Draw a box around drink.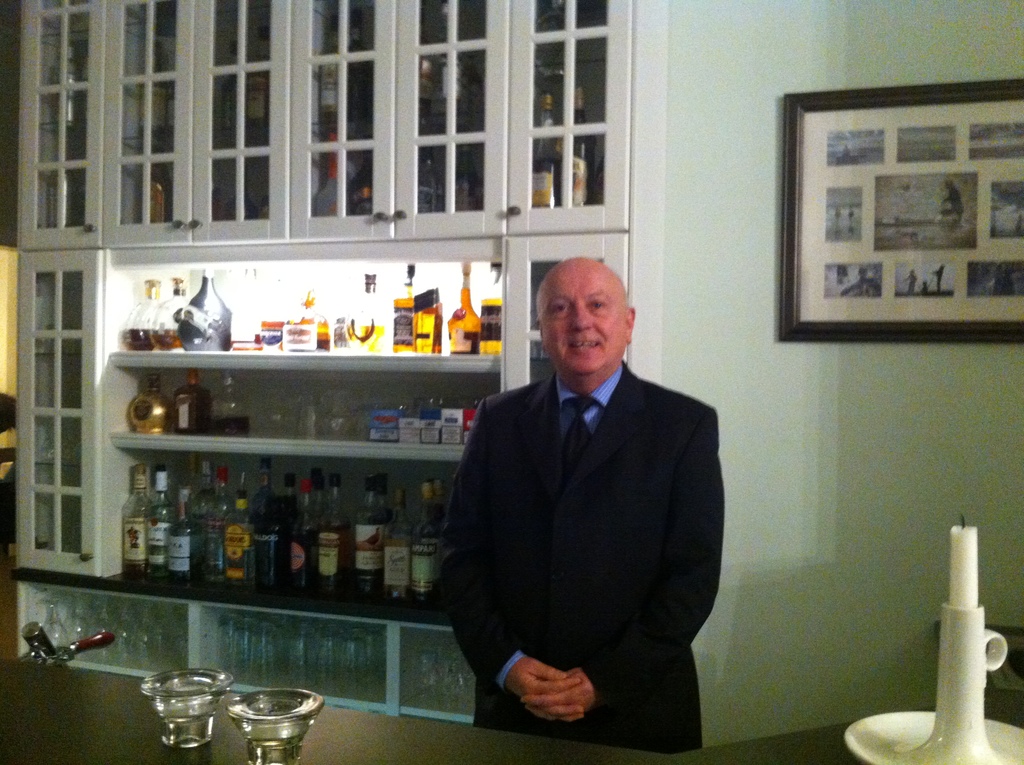
124 276 157 348.
